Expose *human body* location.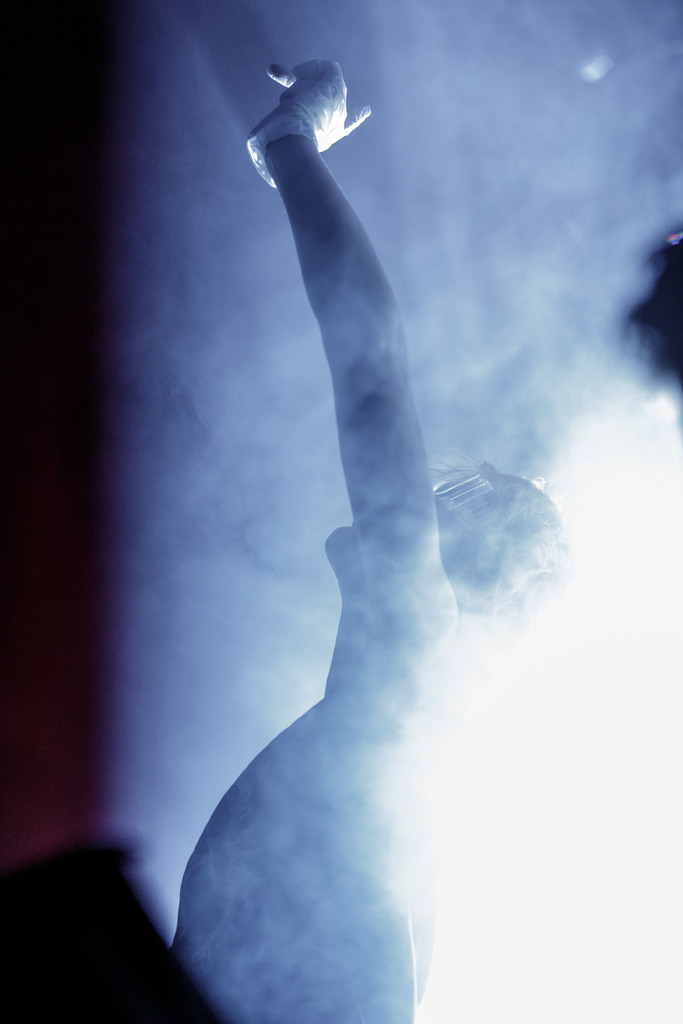
Exposed at bbox=[176, 0, 568, 957].
